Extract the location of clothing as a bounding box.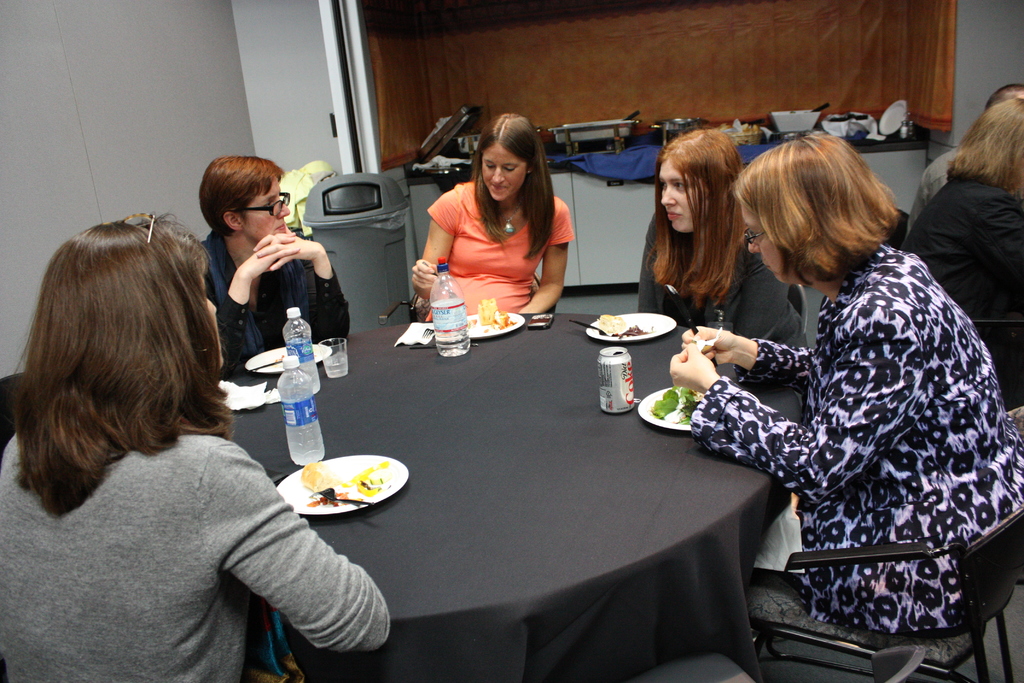
x1=629 y1=195 x2=808 y2=350.
